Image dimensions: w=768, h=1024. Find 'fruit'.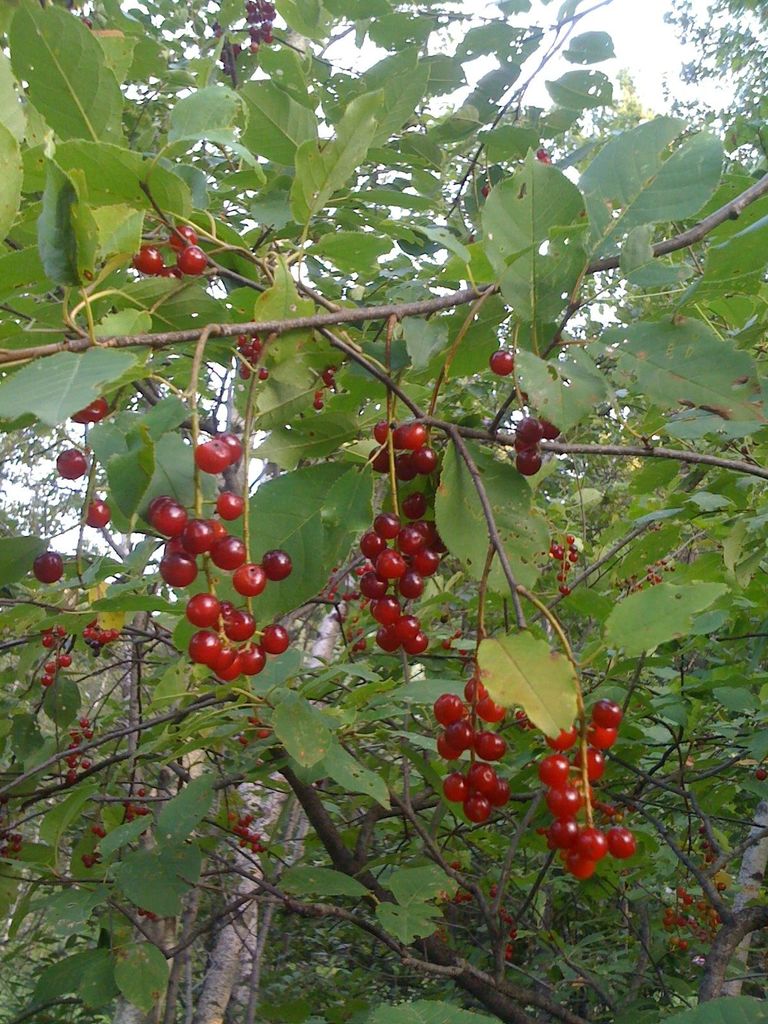
(left=537, top=414, right=560, bottom=440).
